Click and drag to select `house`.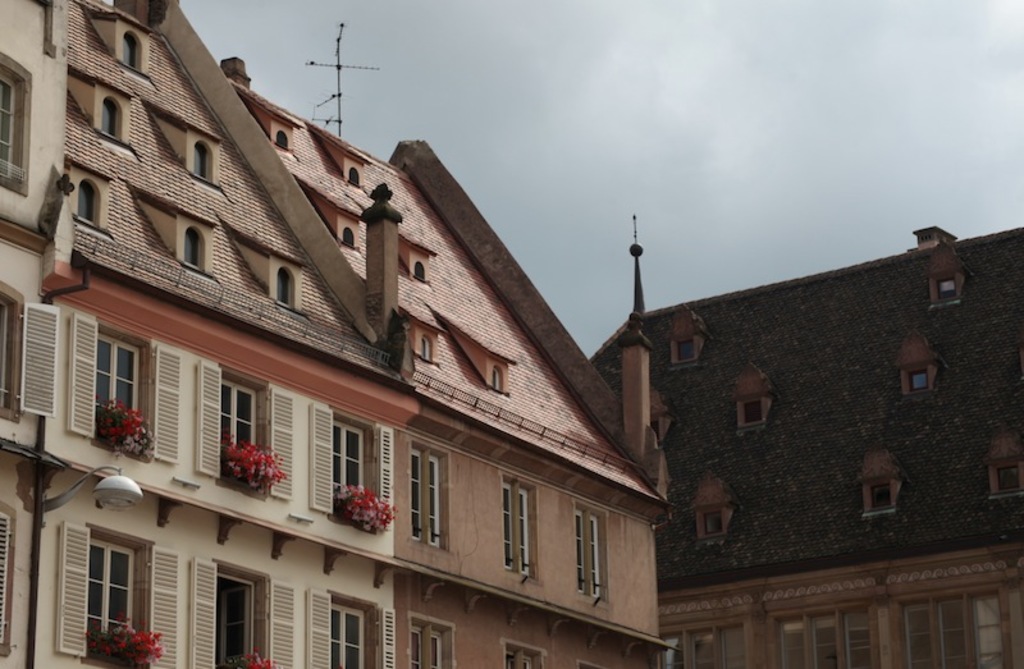
Selection: bbox(582, 212, 1023, 668).
